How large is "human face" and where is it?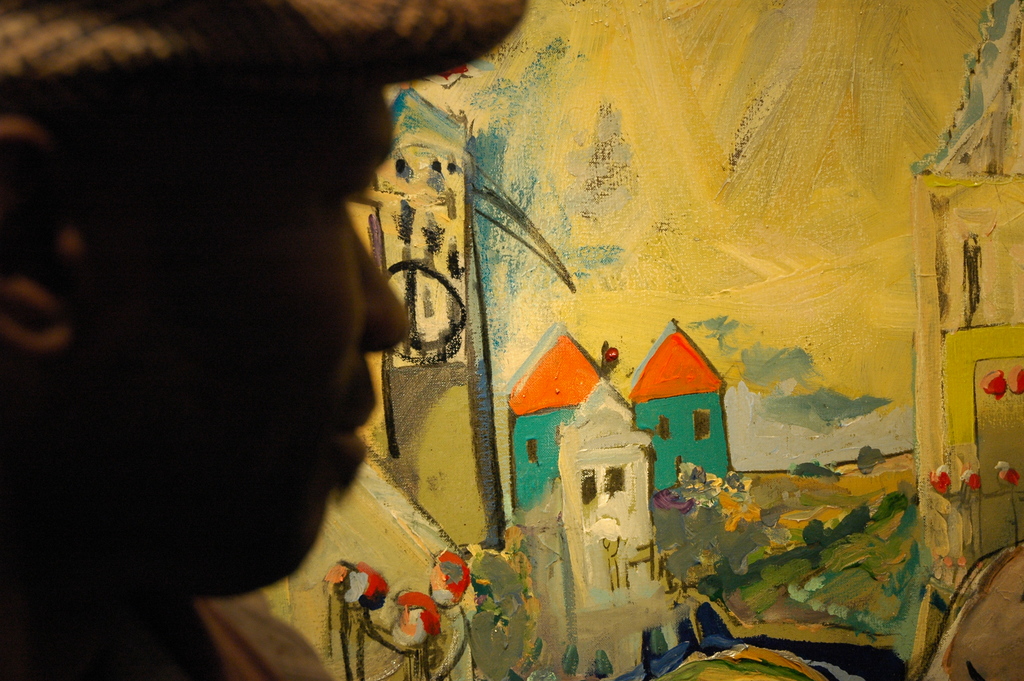
Bounding box: bbox=[122, 118, 400, 556].
